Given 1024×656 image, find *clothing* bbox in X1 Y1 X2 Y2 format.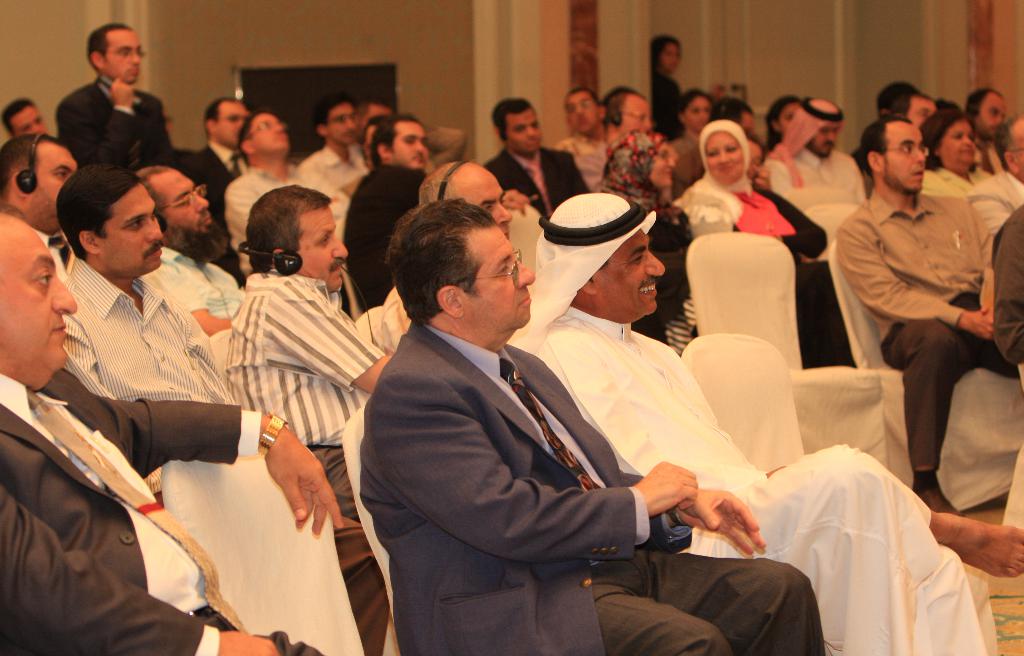
149 245 254 330.
